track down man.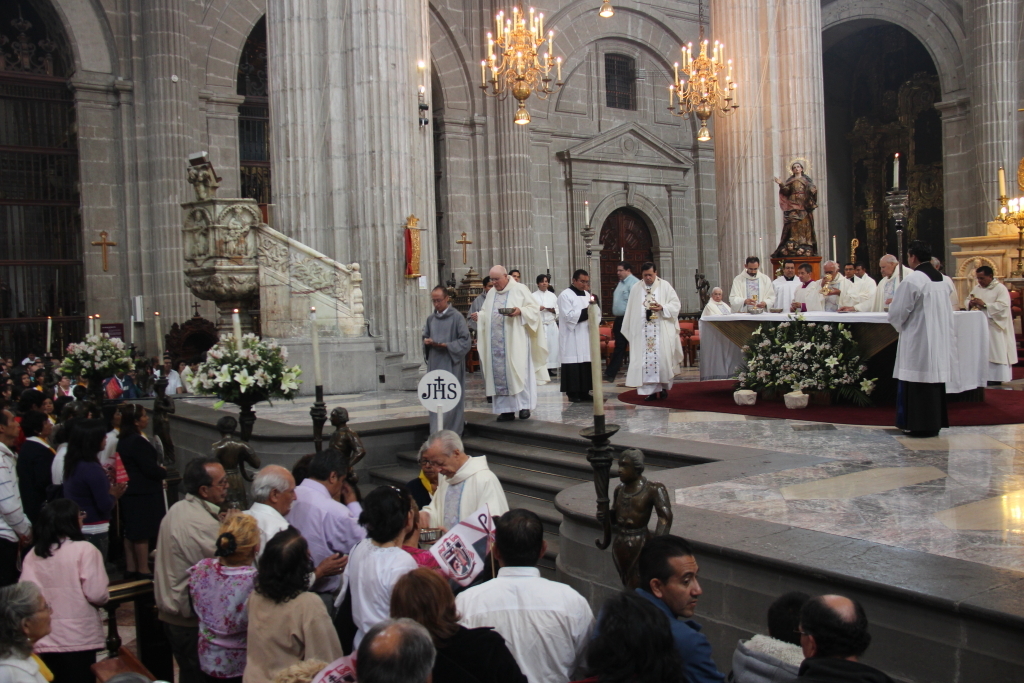
Tracked to {"x1": 97, "y1": 404, "x2": 123, "y2": 458}.
